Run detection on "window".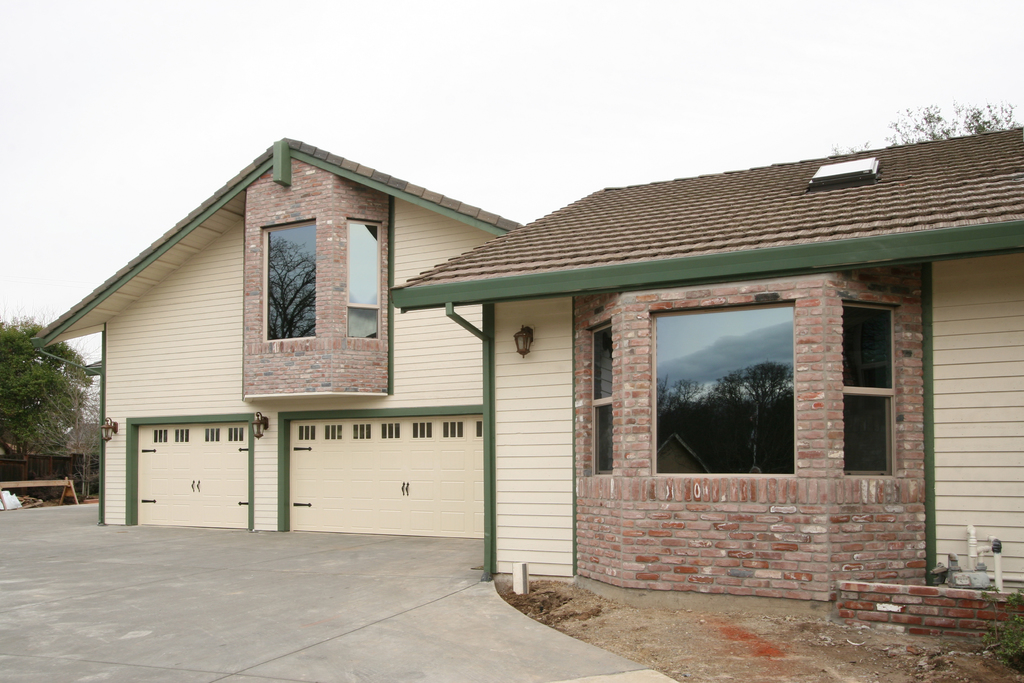
Result: crop(174, 425, 190, 446).
